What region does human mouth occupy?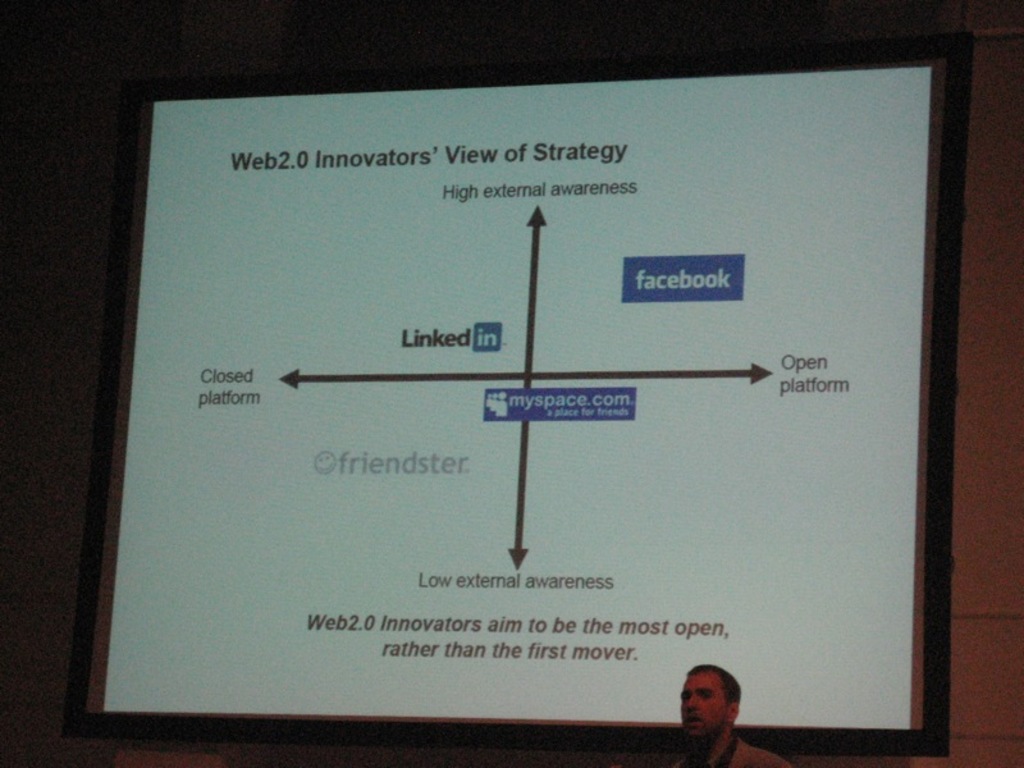
(x1=687, y1=718, x2=703, y2=721).
